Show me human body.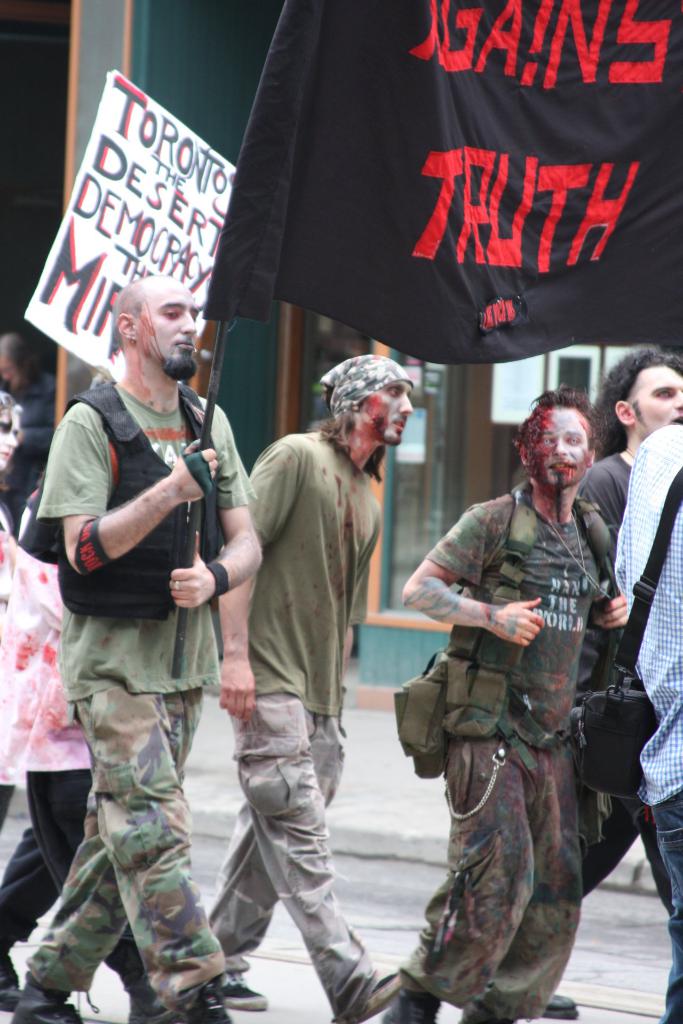
human body is here: (613,419,682,1023).
